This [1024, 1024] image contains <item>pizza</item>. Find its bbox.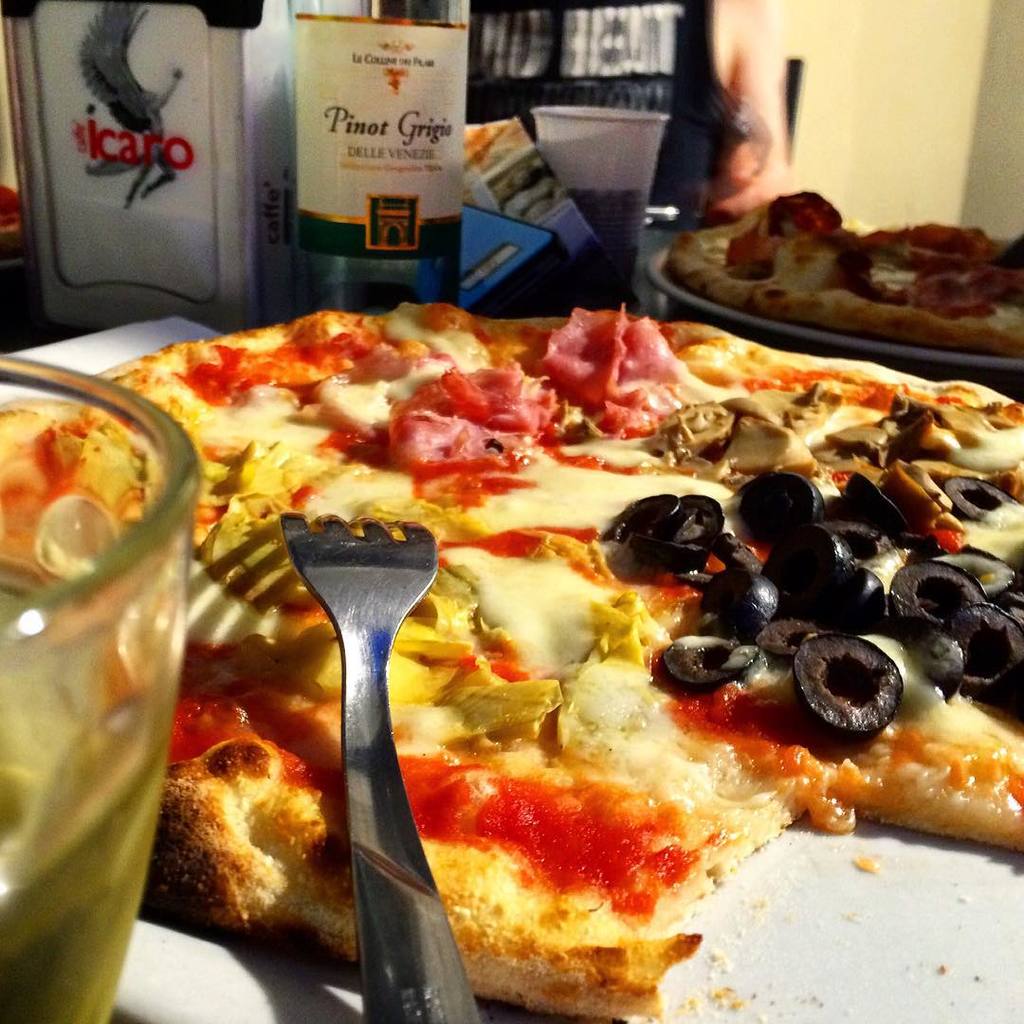
Rect(87, 287, 1006, 1020).
